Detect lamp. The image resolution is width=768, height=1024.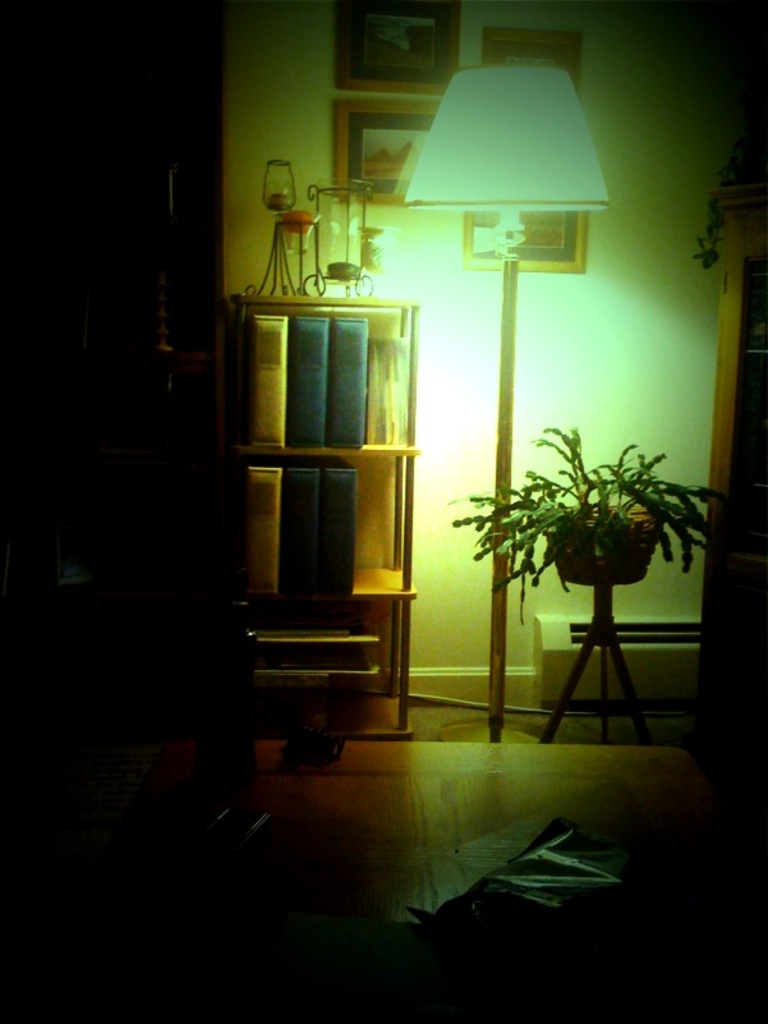
276 207 323 297.
